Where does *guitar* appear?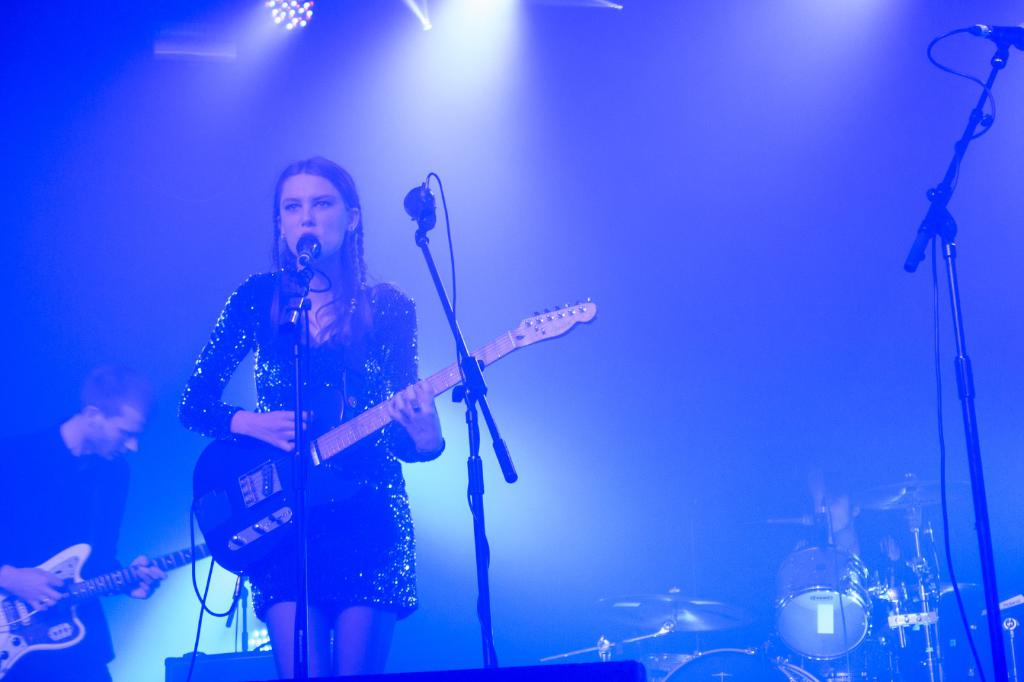
Appears at 0 540 229 677.
